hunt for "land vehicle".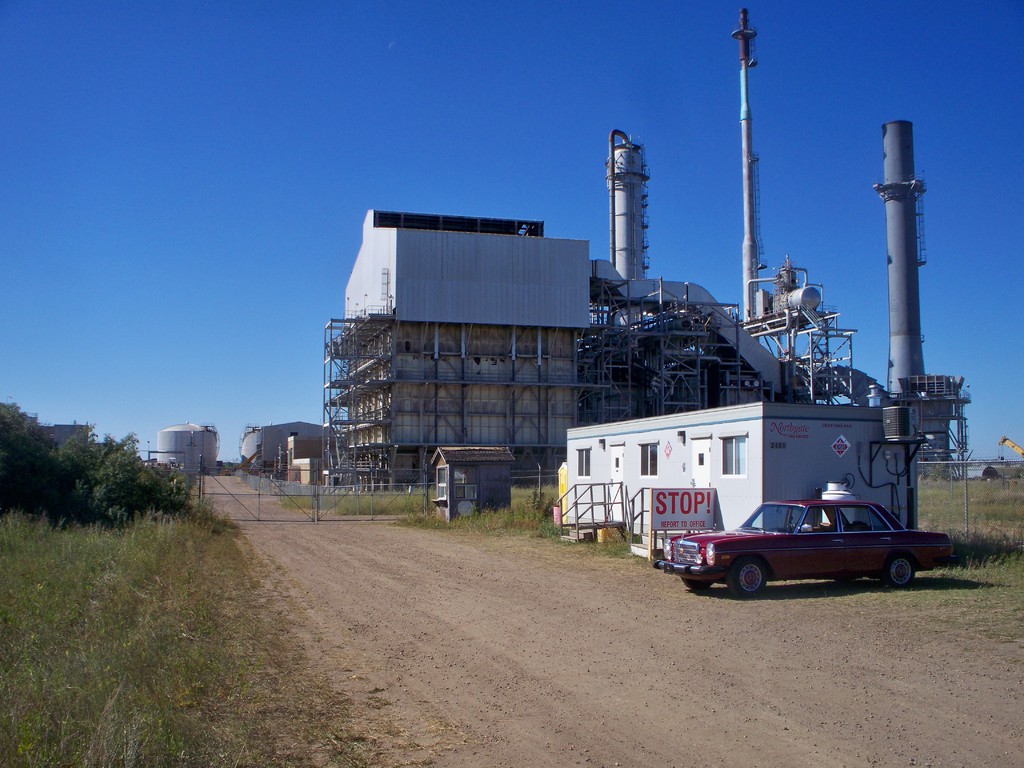
Hunted down at x1=618, y1=470, x2=971, y2=605.
